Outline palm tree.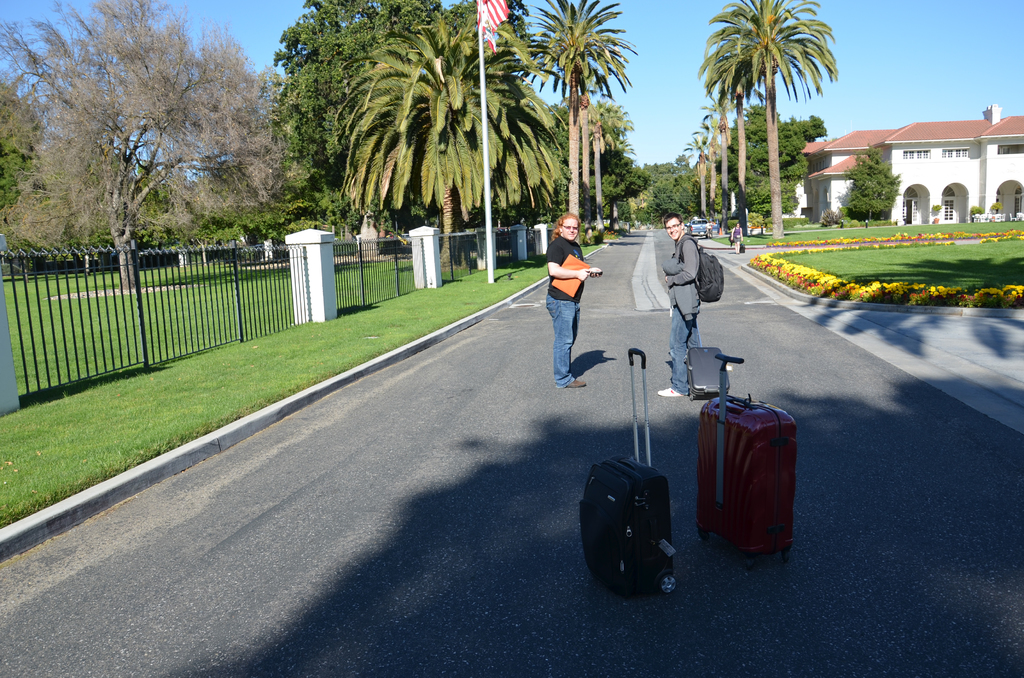
Outline: {"left": 682, "top": 2, "right": 861, "bottom": 239}.
